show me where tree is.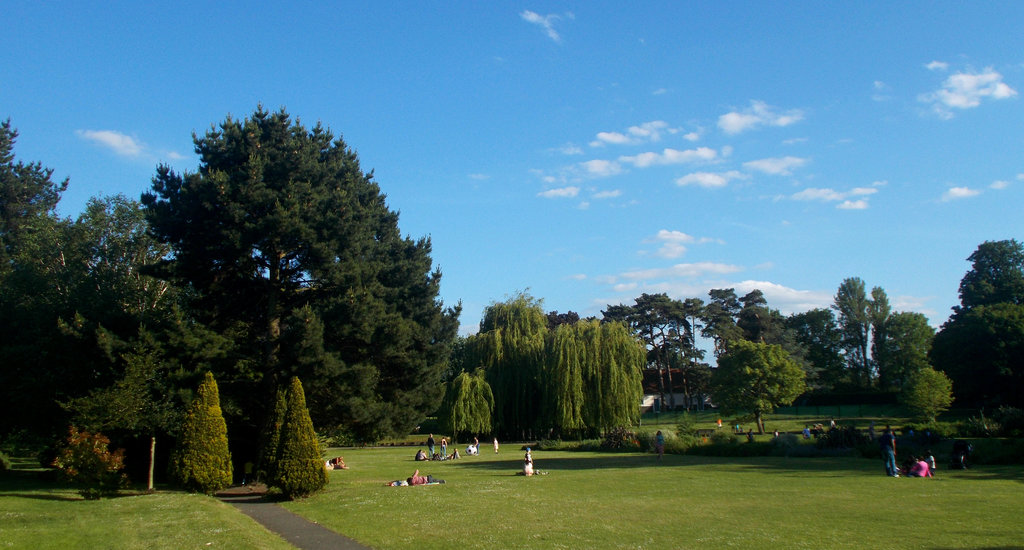
tree is at (874, 295, 947, 411).
